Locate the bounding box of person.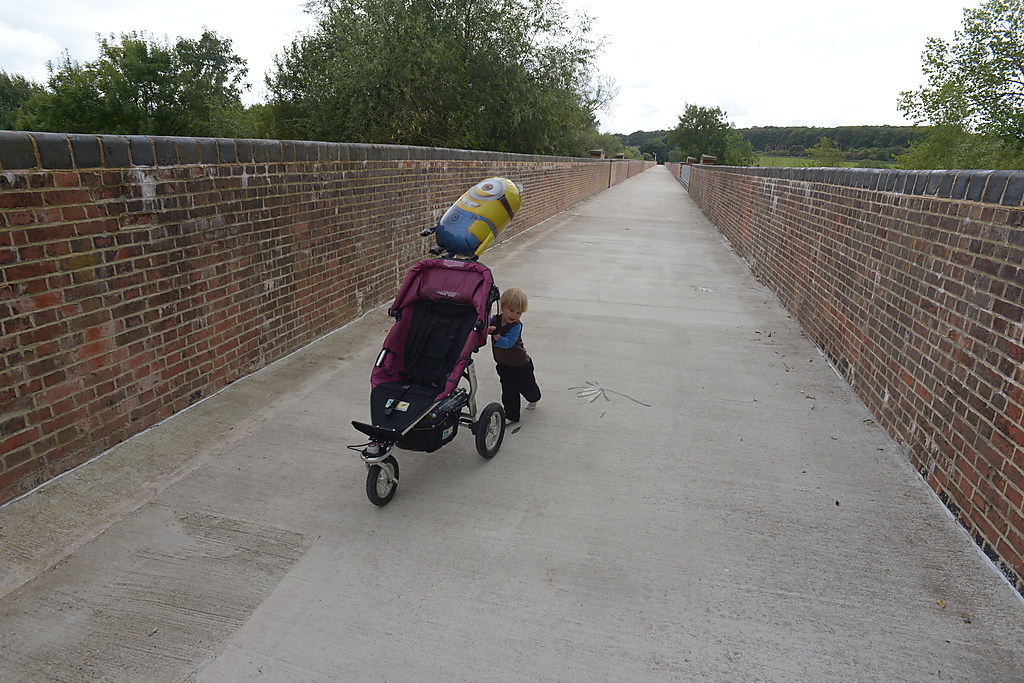
Bounding box: (488,291,543,421).
